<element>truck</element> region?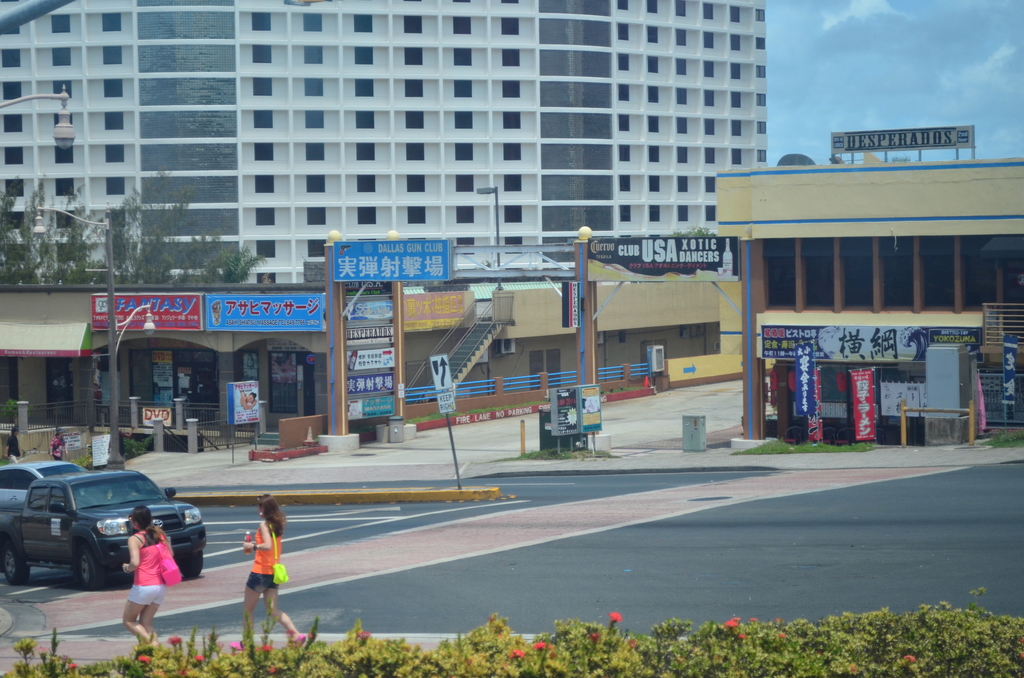
Rect(12, 469, 191, 601)
